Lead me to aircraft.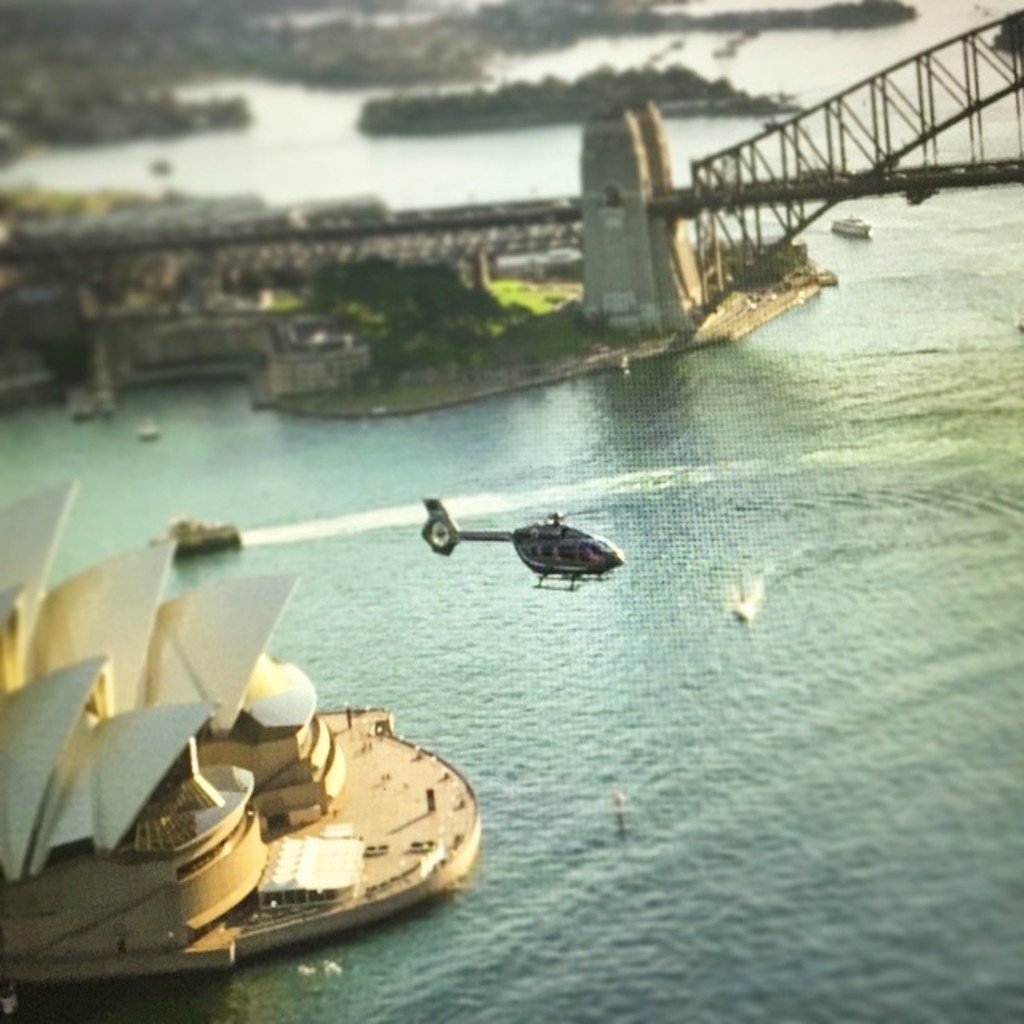
Lead to <region>406, 490, 632, 600</region>.
